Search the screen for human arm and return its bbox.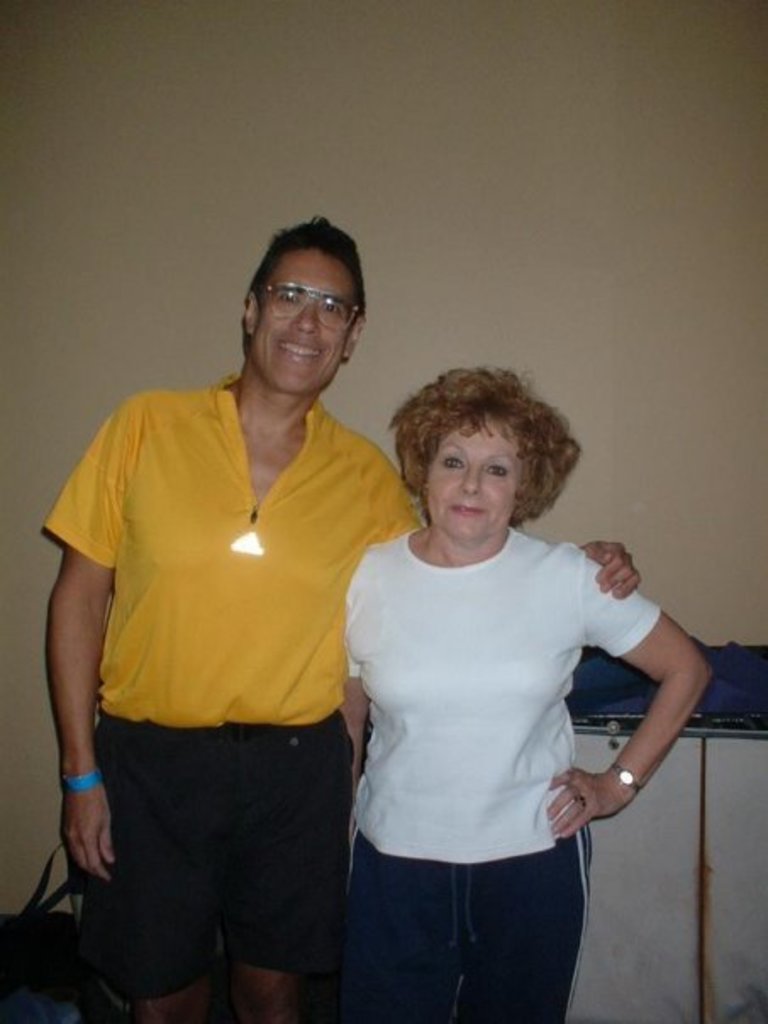
Found: [left=49, top=395, right=136, bottom=885].
